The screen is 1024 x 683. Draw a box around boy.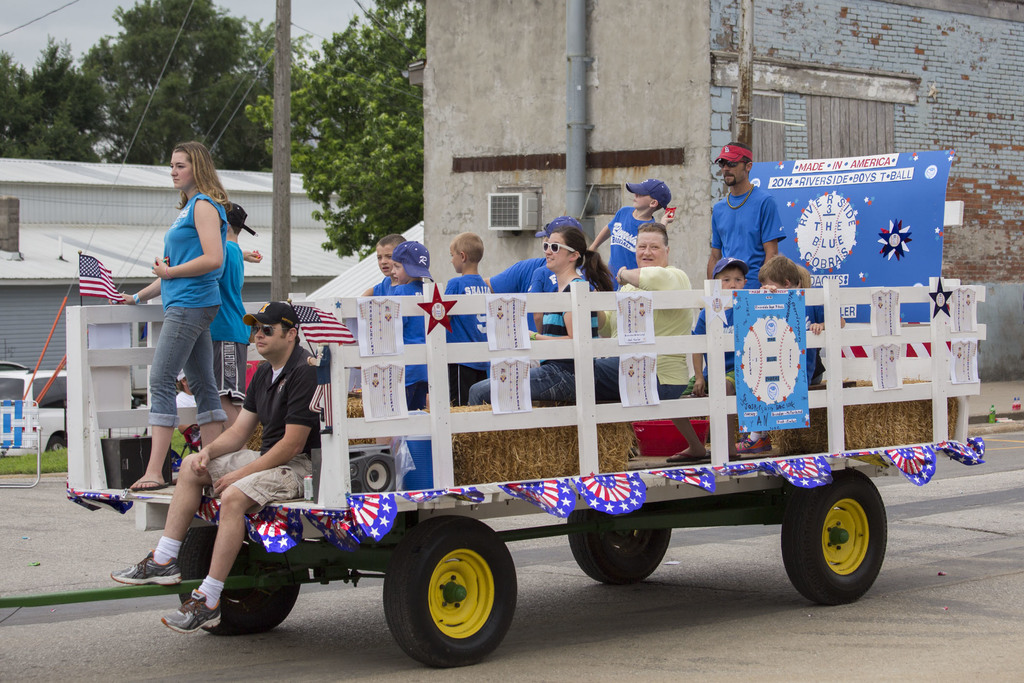
<region>732, 247, 830, 358</region>.
